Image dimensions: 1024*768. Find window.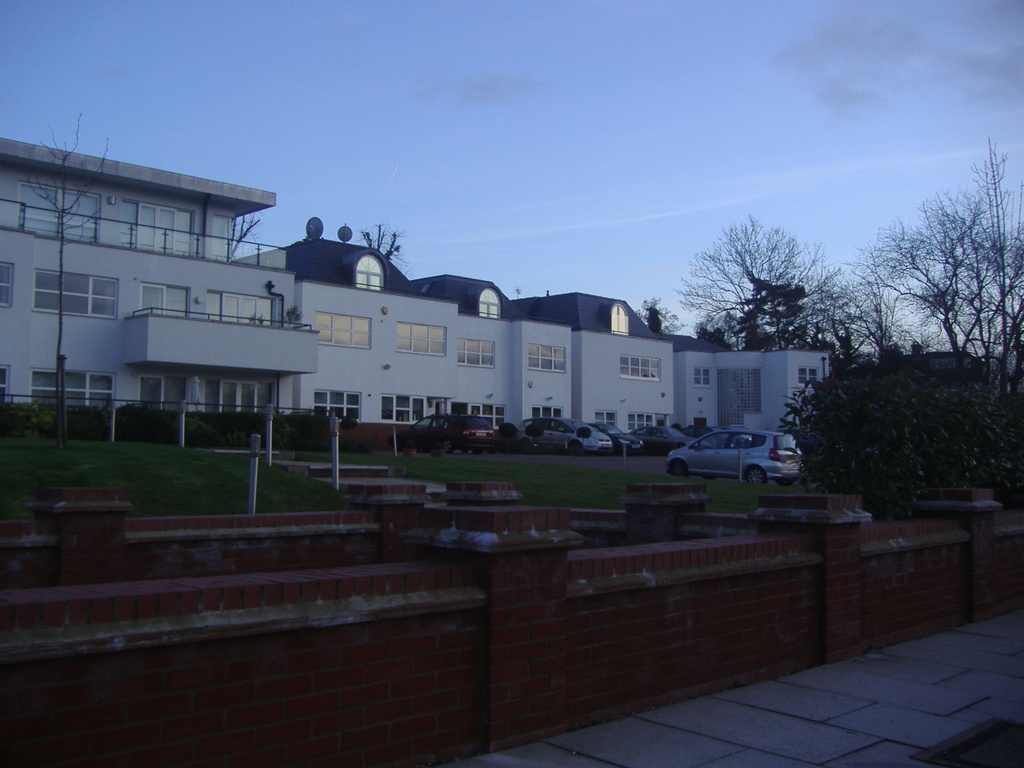
region(380, 394, 447, 431).
